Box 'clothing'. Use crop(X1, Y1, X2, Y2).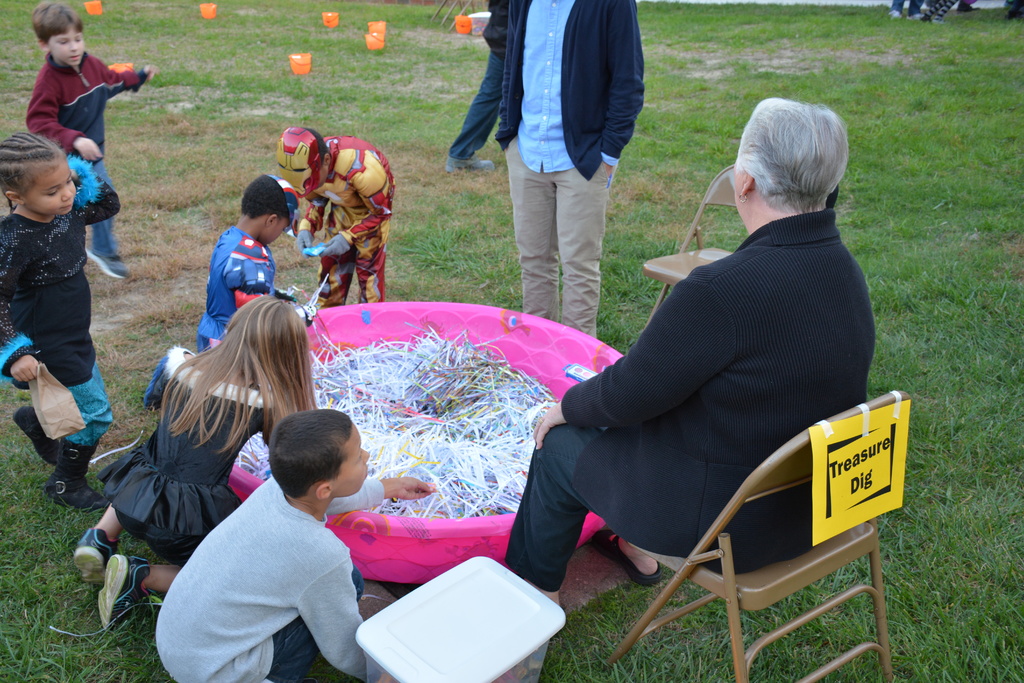
crop(93, 343, 285, 570).
